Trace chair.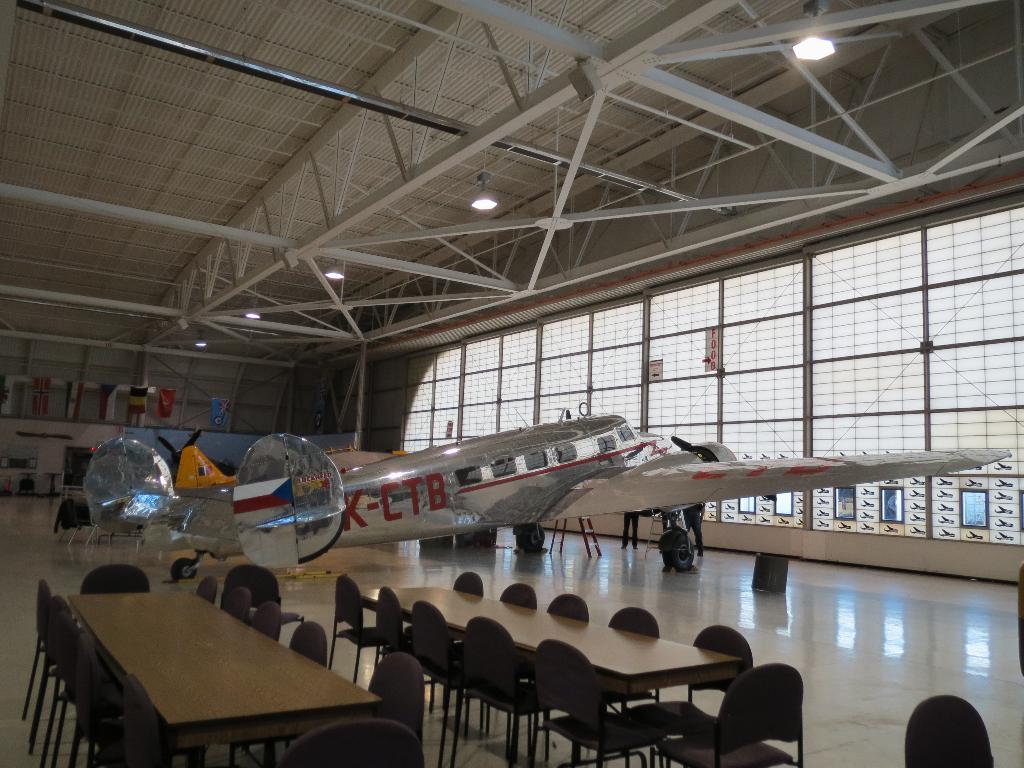
Traced to detection(454, 618, 547, 767).
